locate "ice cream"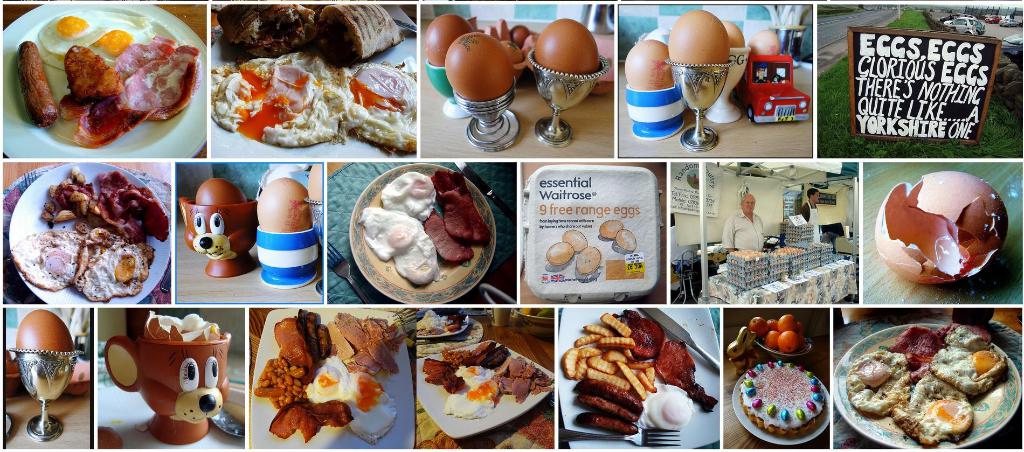
bbox=[426, 339, 541, 421]
